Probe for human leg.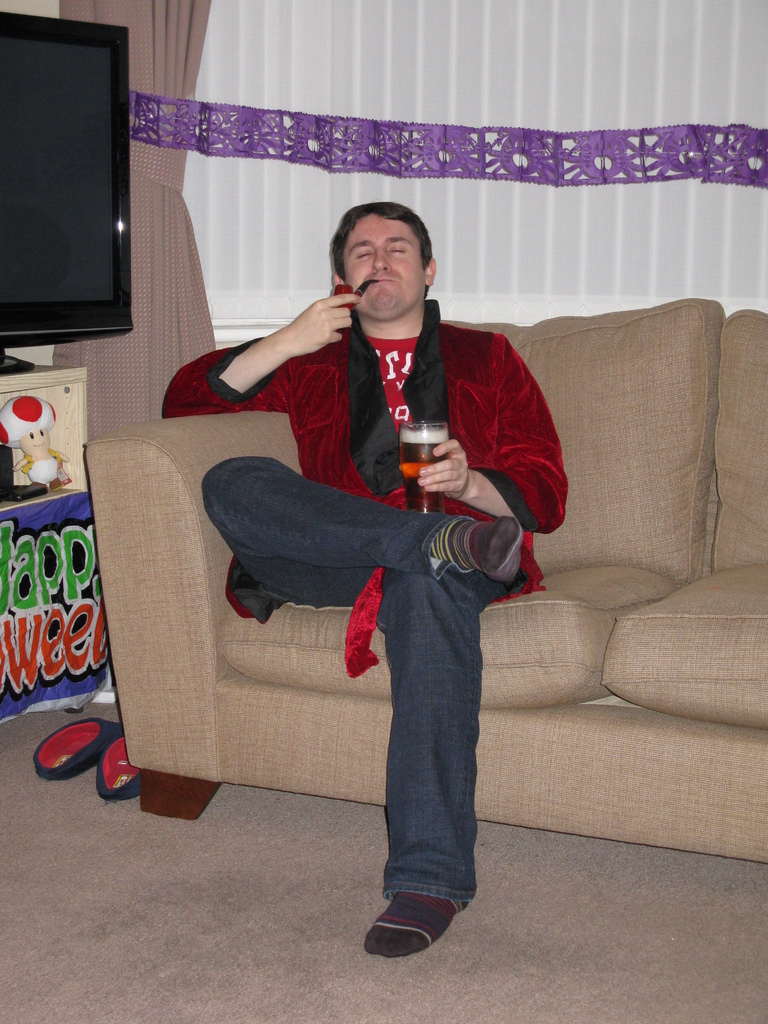
Probe result: box(363, 568, 480, 958).
